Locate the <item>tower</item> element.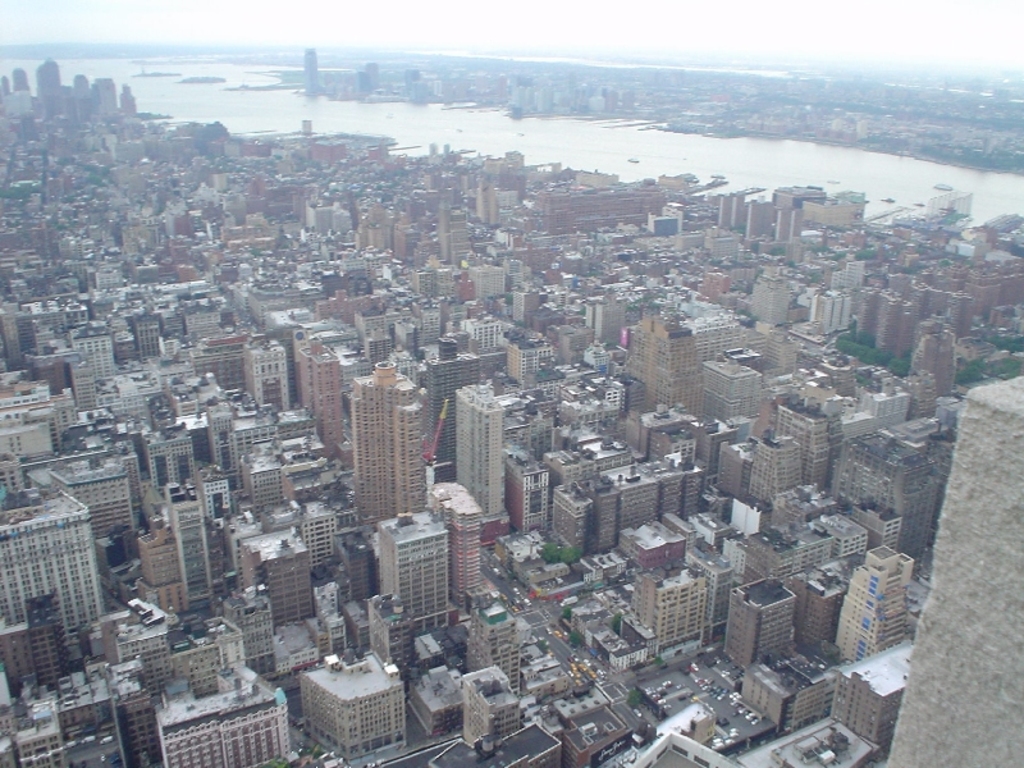
Element bbox: bbox=(248, 335, 292, 403).
